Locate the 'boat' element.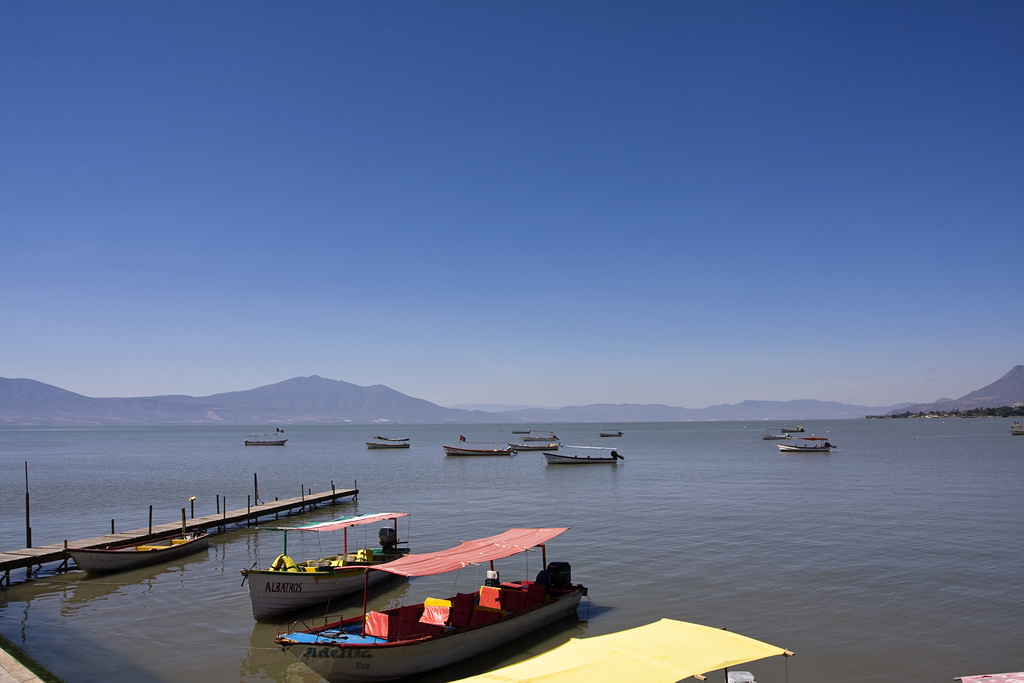
Element bbox: Rect(514, 437, 557, 450).
